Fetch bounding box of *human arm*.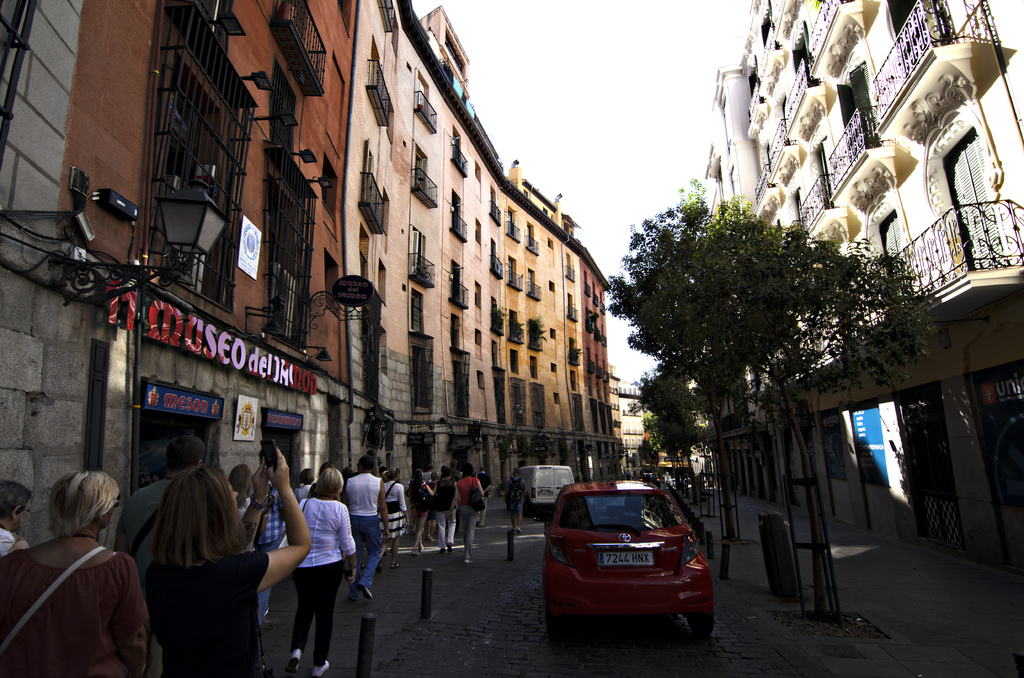
Bbox: locate(339, 501, 362, 558).
